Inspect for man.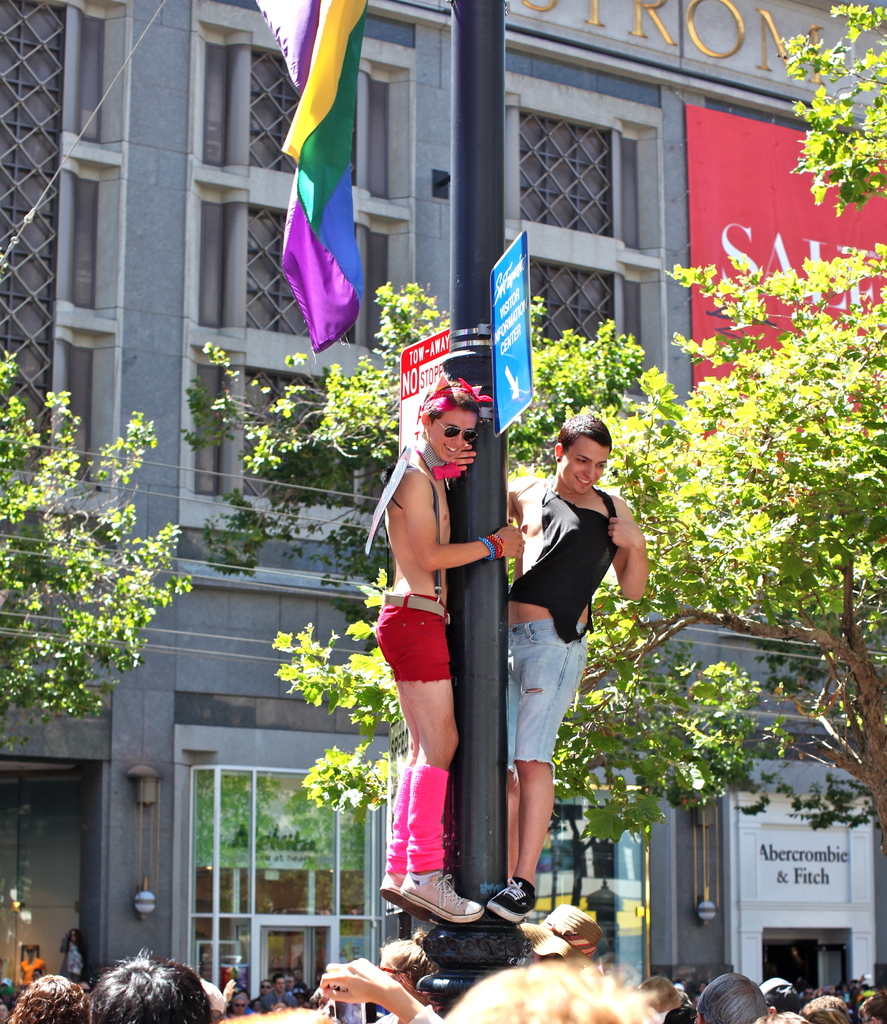
Inspection: [left=469, top=407, right=644, bottom=916].
